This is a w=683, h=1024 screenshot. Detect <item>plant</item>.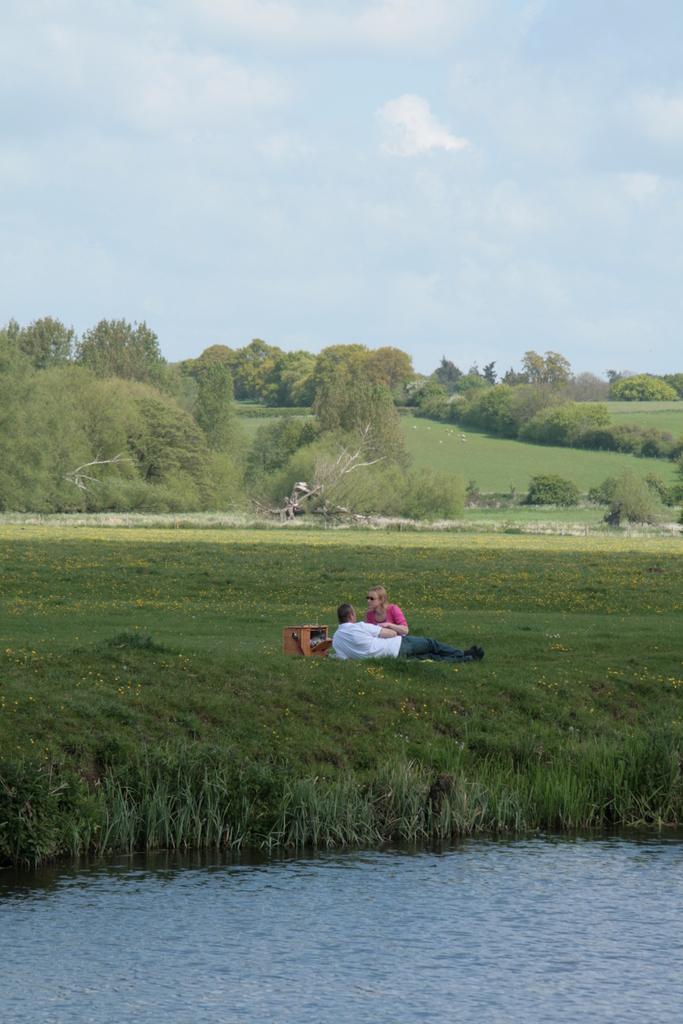
(left=601, top=468, right=669, bottom=527).
